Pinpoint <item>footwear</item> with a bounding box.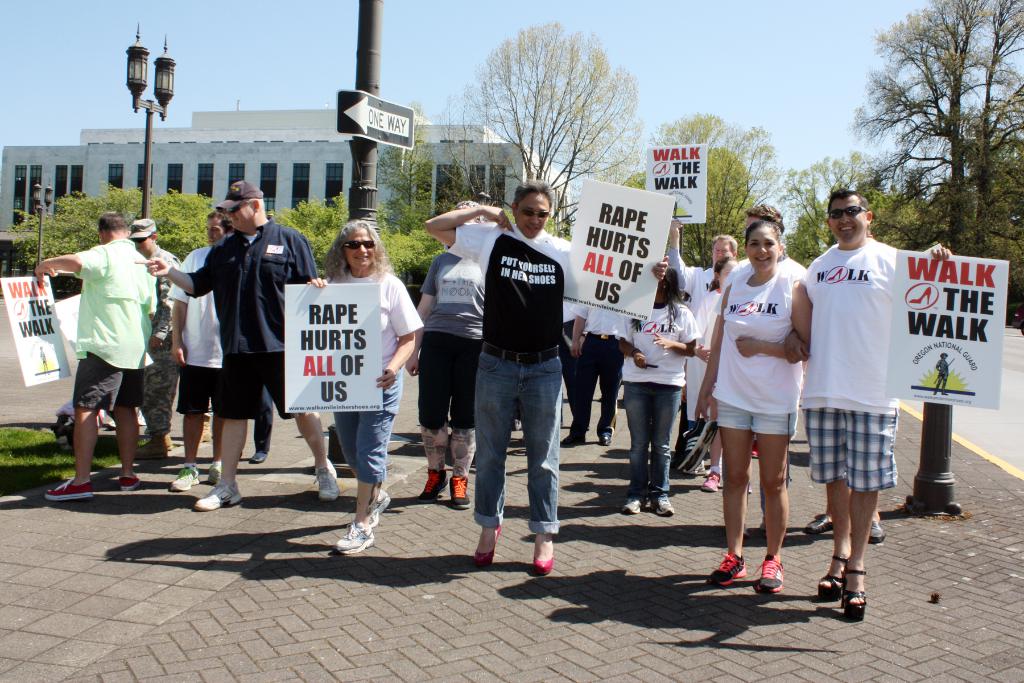
[191, 483, 241, 509].
